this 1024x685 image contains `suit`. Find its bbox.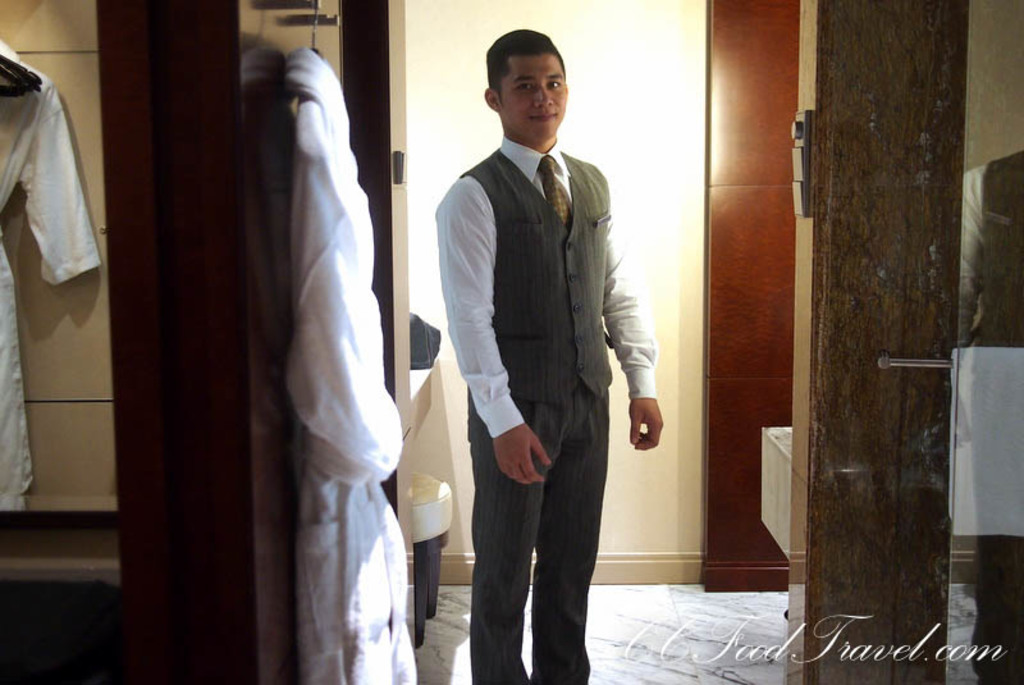
bbox(458, 146, 609, 684).
